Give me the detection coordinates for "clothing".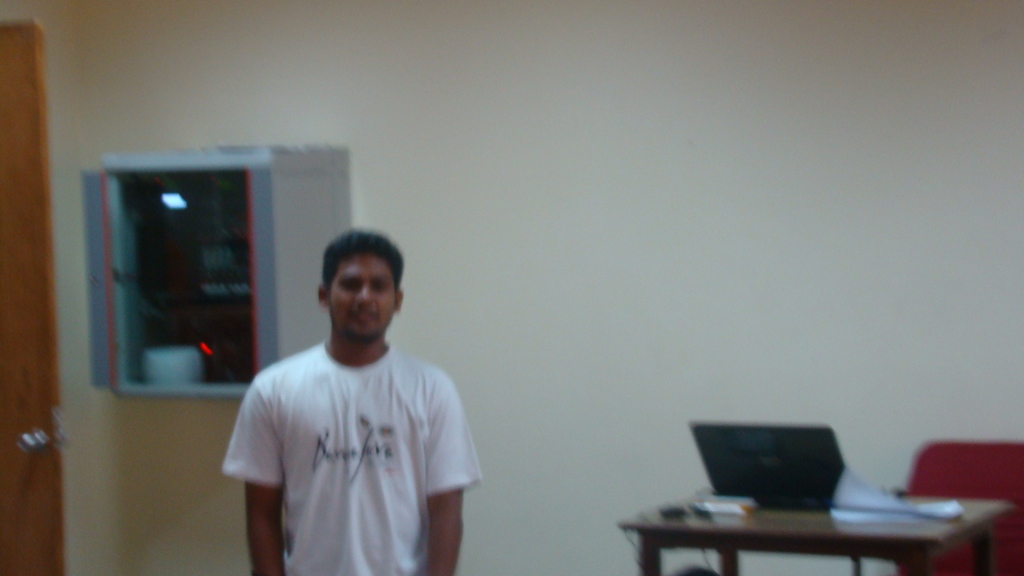
left=239, top=310, right=478, bottom=575.
